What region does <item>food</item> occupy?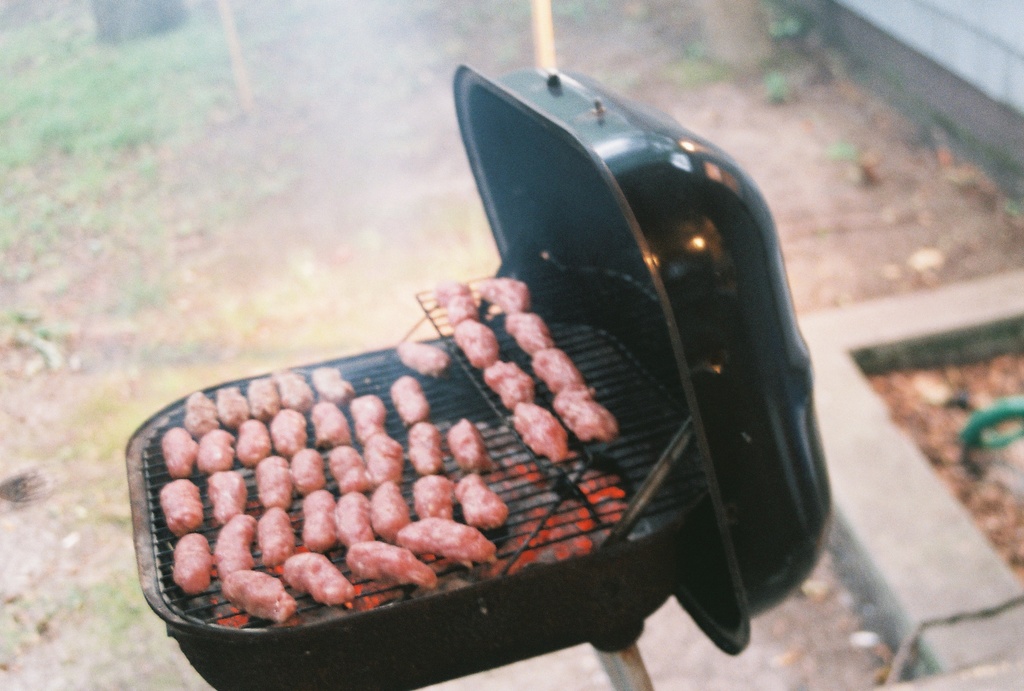
(x1=501, y1=310, x2=557, y2=360).
